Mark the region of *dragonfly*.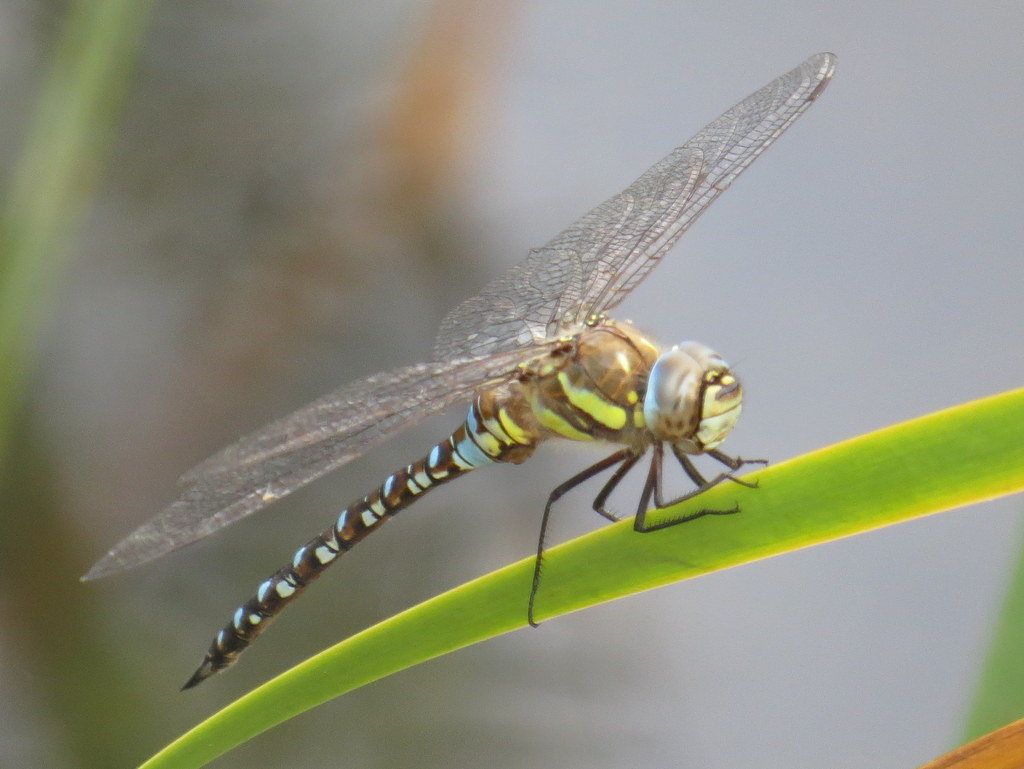
Region: select_region(89, 42, 838, 696).
